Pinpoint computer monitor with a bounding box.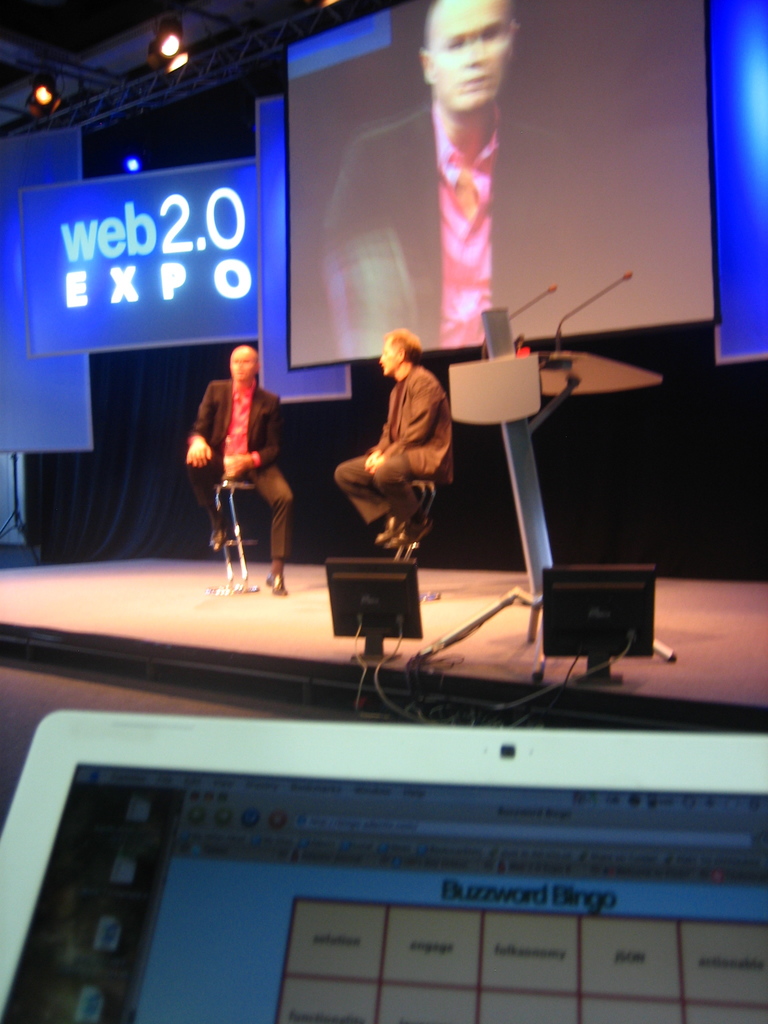
locate(524, 560, 666, 684).
